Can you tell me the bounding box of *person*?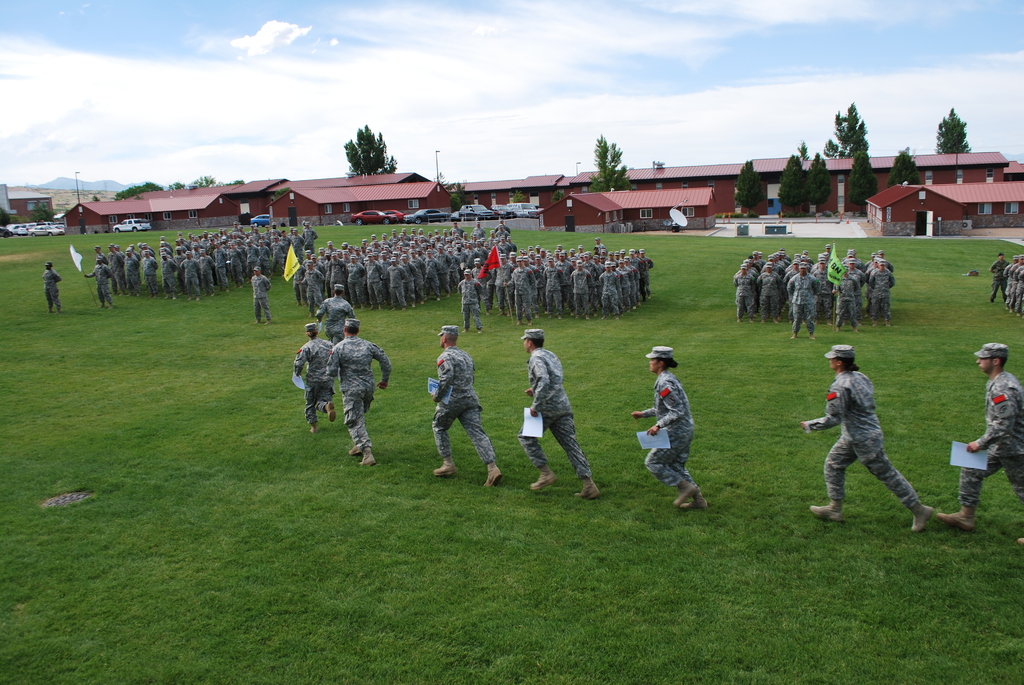
[43,262,61,316].
